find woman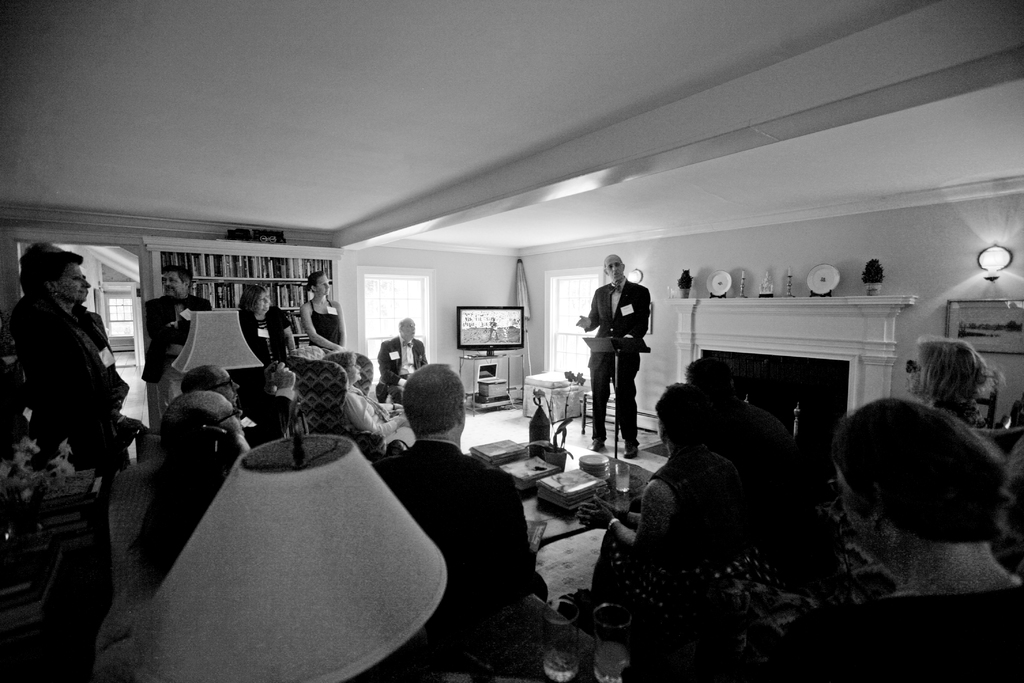
<region>591, 382, 785, 629</region>
